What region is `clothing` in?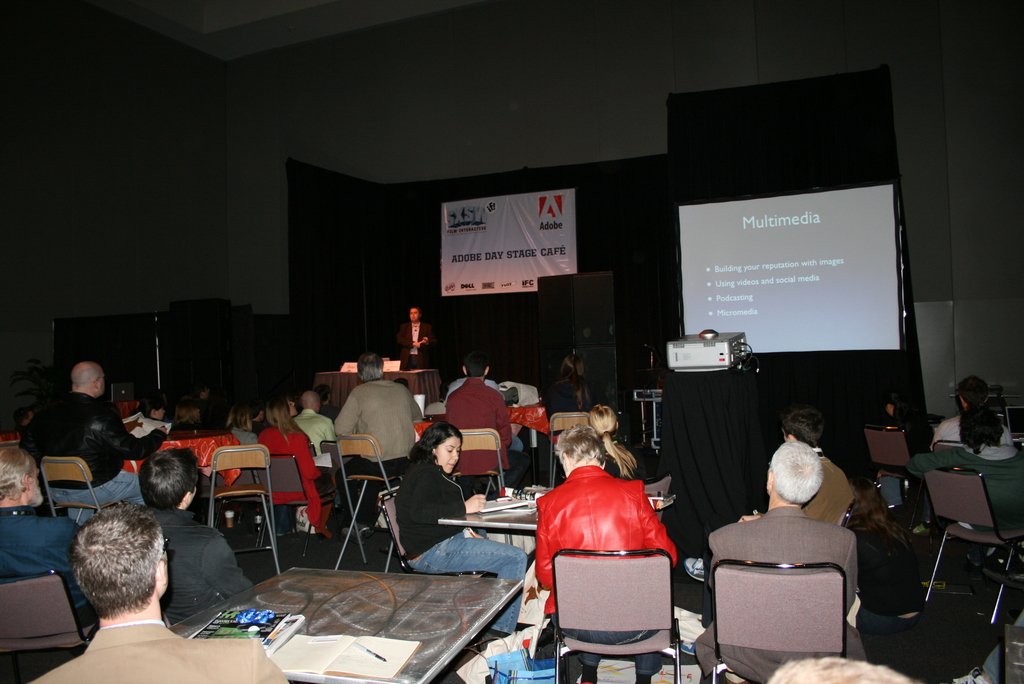
crop(394, 316, 436, 368).
